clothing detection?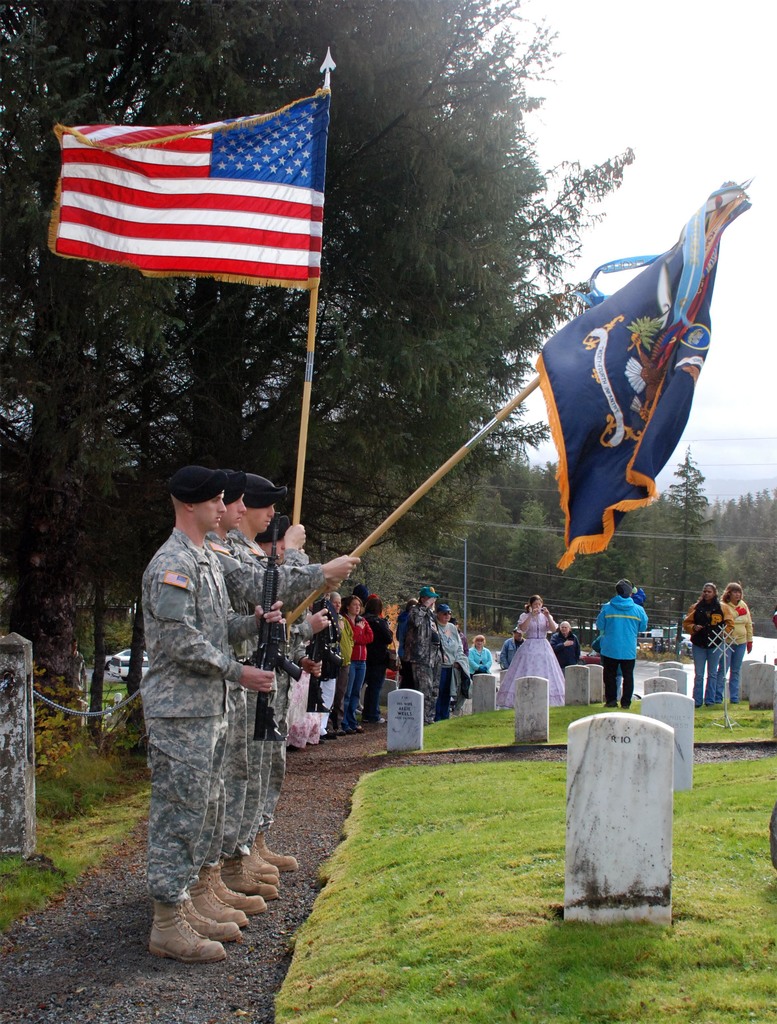
[left=469, top=645, right=500, bottom=671]
